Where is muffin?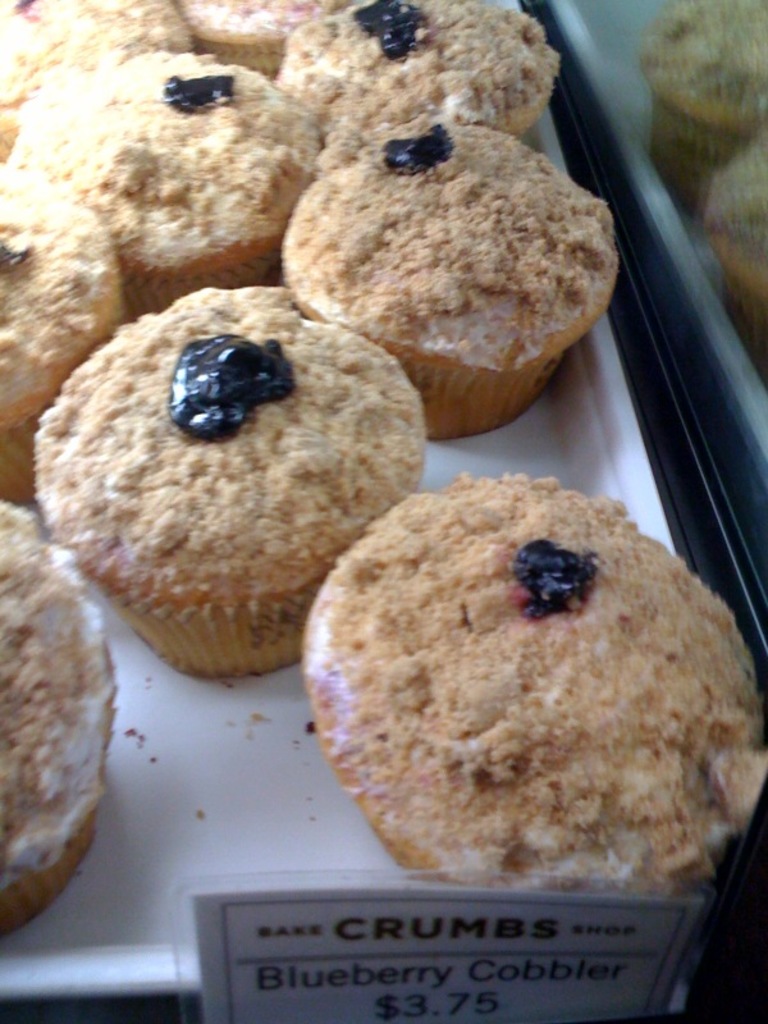
[707, 137, 767, 349].
